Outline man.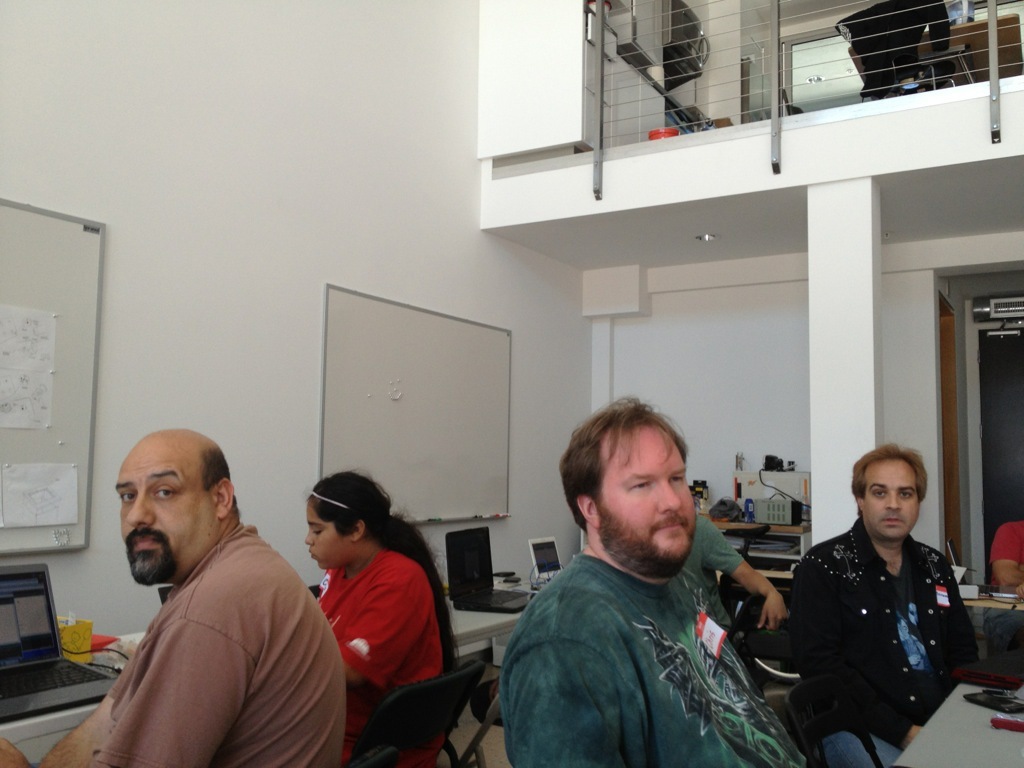
Outline: 77,418,352,761.
